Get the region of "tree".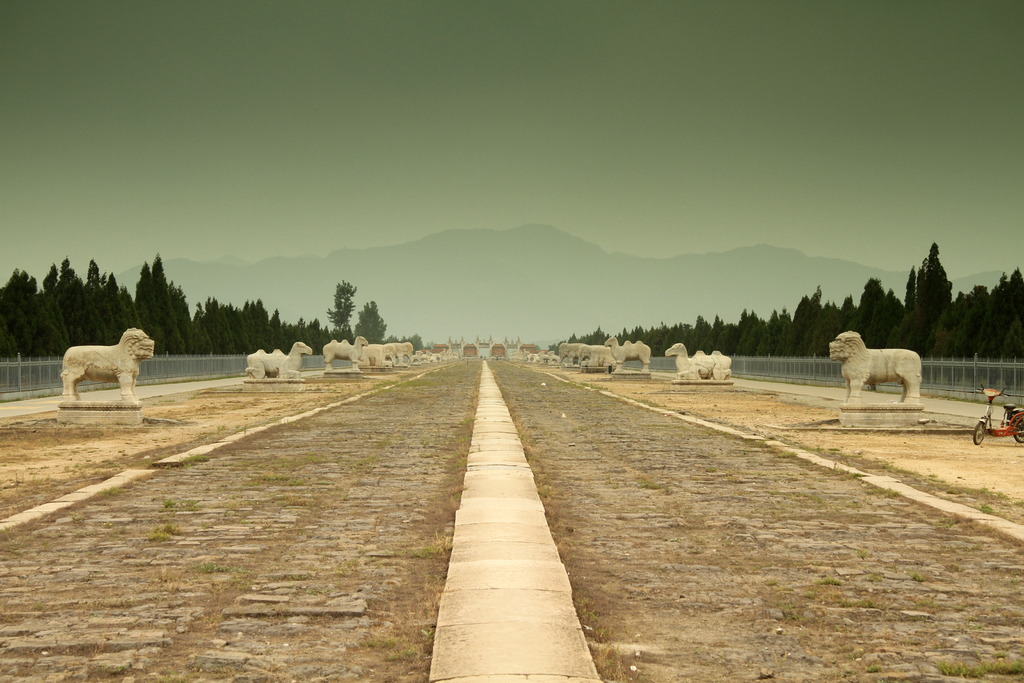
crop(337, 299, 387, 352).
